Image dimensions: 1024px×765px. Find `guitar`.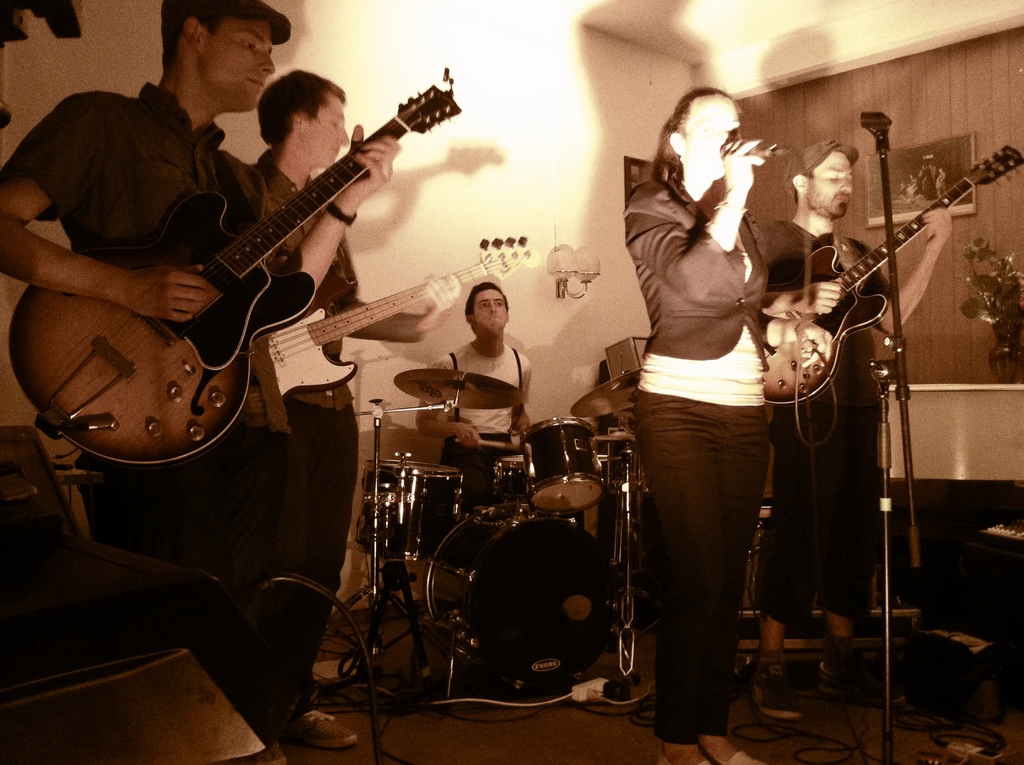
bbox=(6, 68, 466, 469).
